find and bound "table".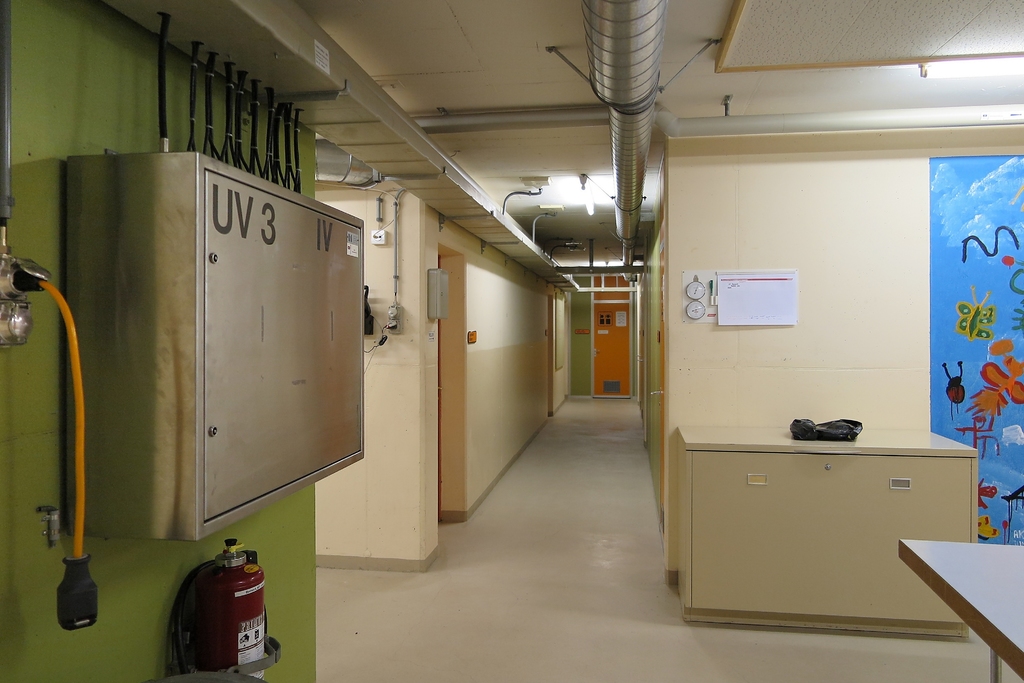
Bound: detection(895, 536, 1023, 679).
